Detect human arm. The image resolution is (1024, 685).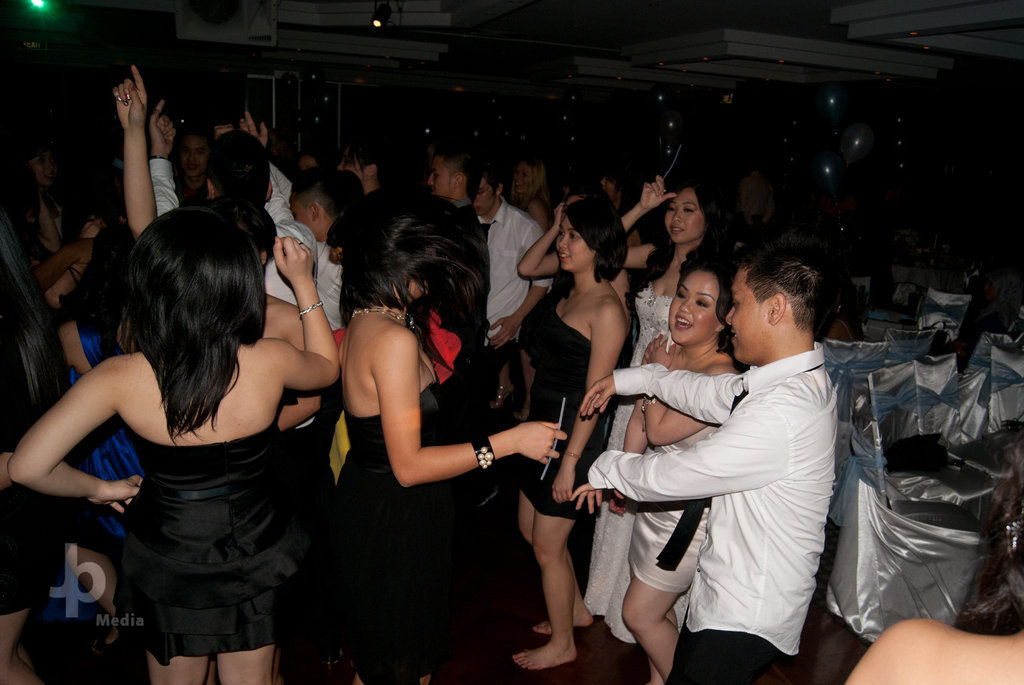
[513, 200, 560, 278].
